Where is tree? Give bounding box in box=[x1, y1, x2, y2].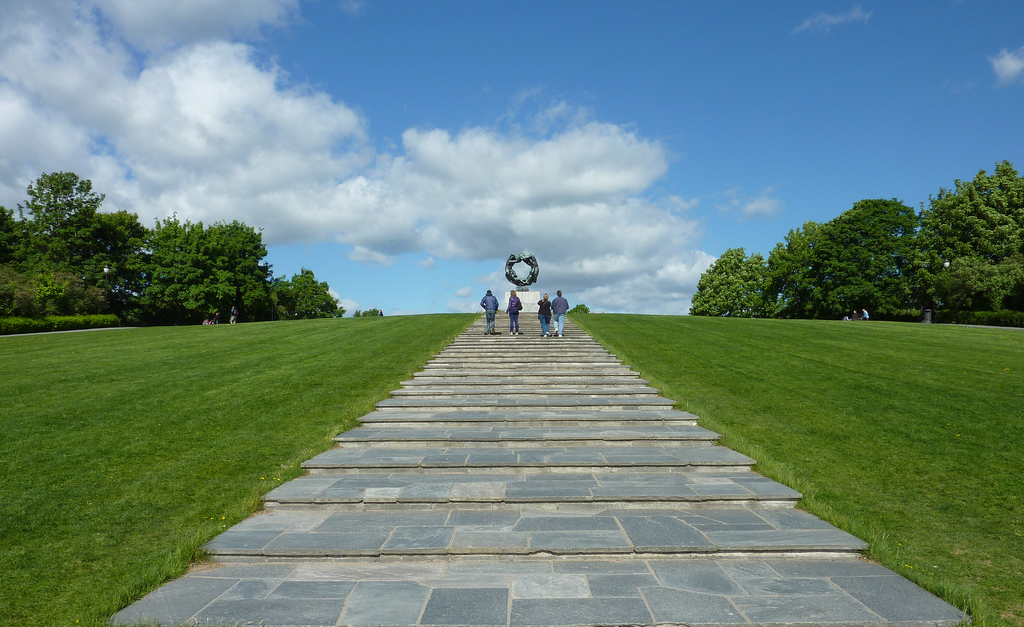
box=[694, 248, 778, 319].
